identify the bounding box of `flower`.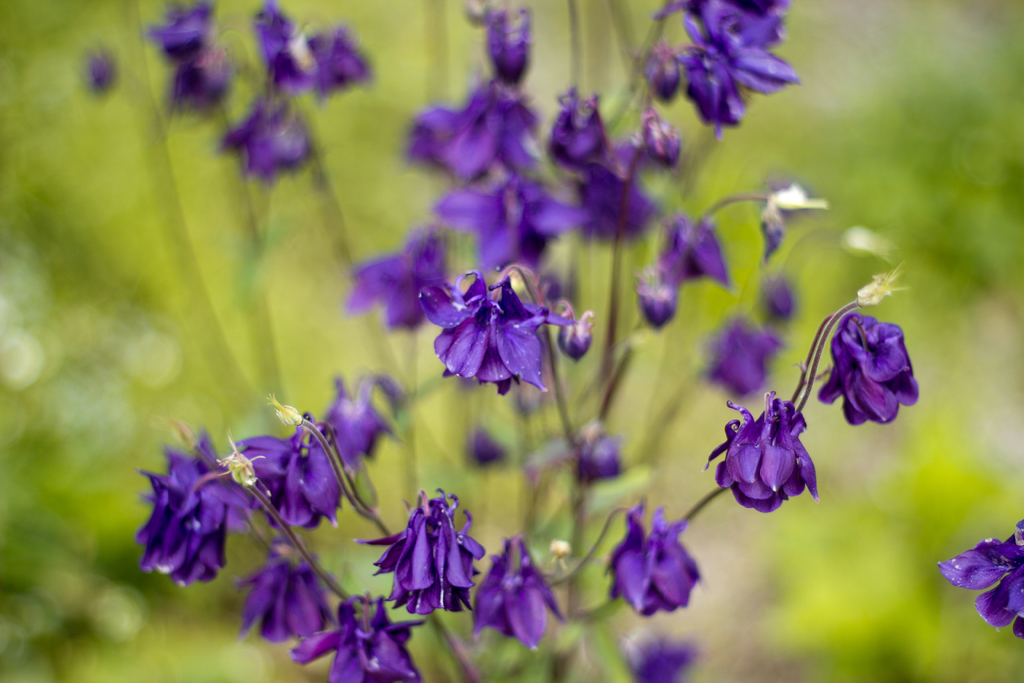
box(79, 0, 378, 187).
